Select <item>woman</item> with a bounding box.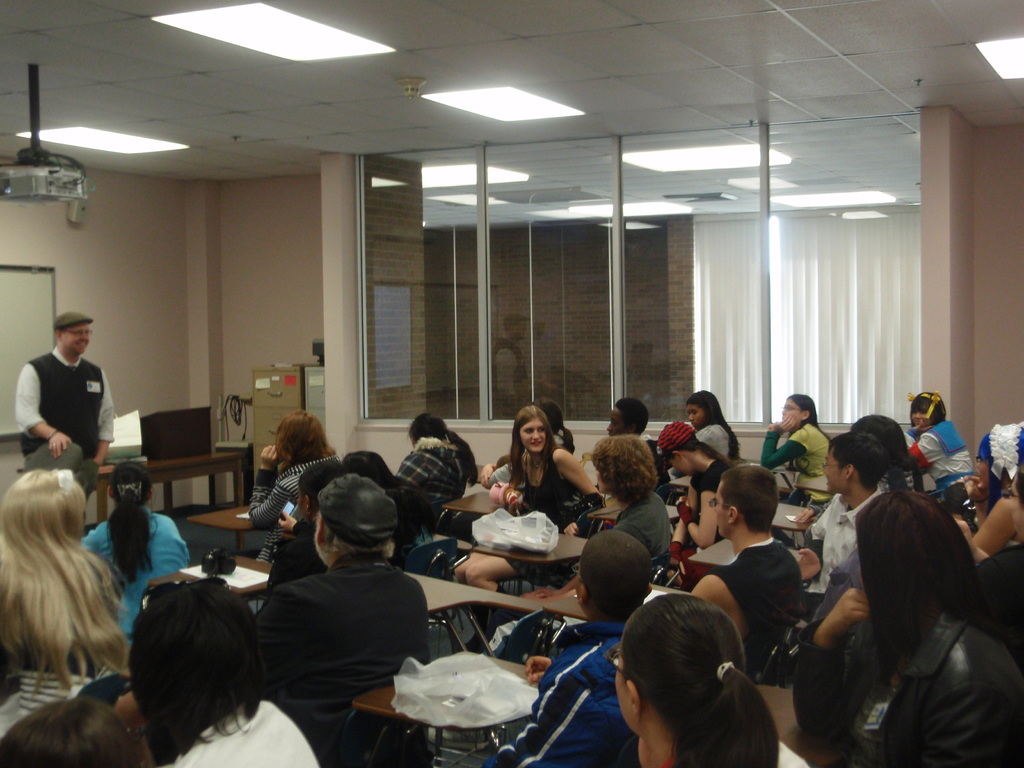
bbox=[653, 419, 728, 588].
